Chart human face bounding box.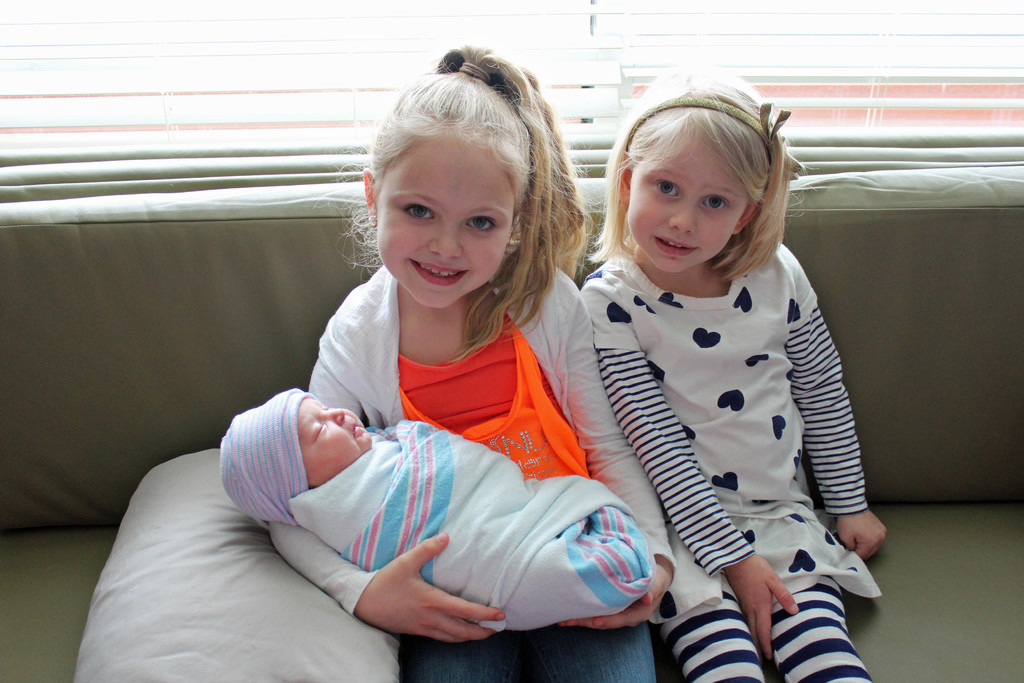
Charted: Rect(621, 127, 755, 276).
